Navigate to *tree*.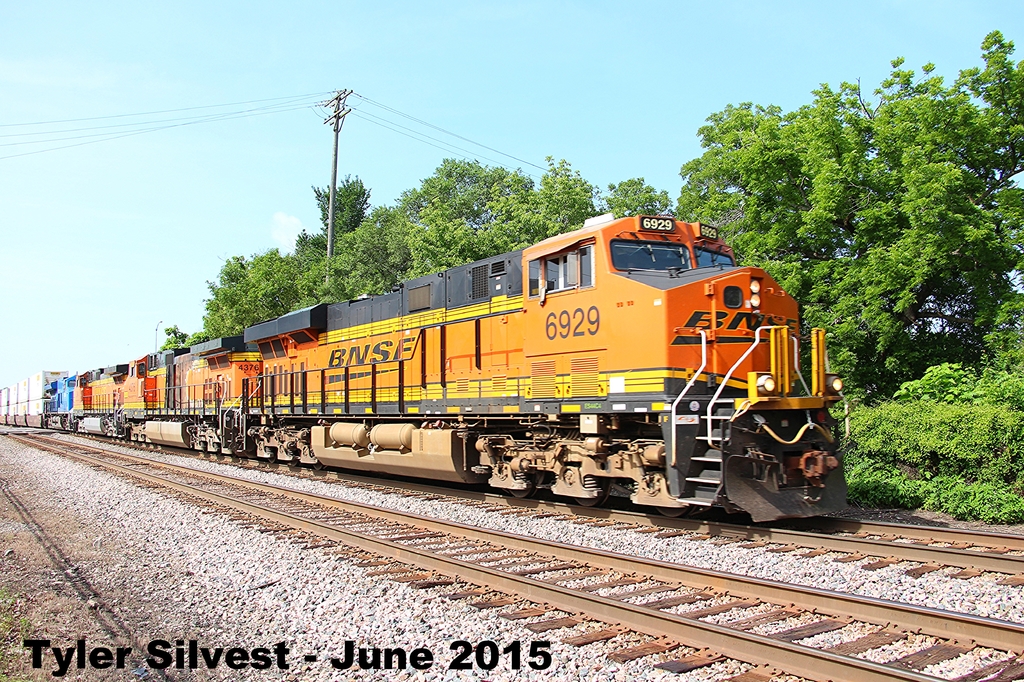
Navigation target: (x1=161, y1=317, x2=204, y2=353).
